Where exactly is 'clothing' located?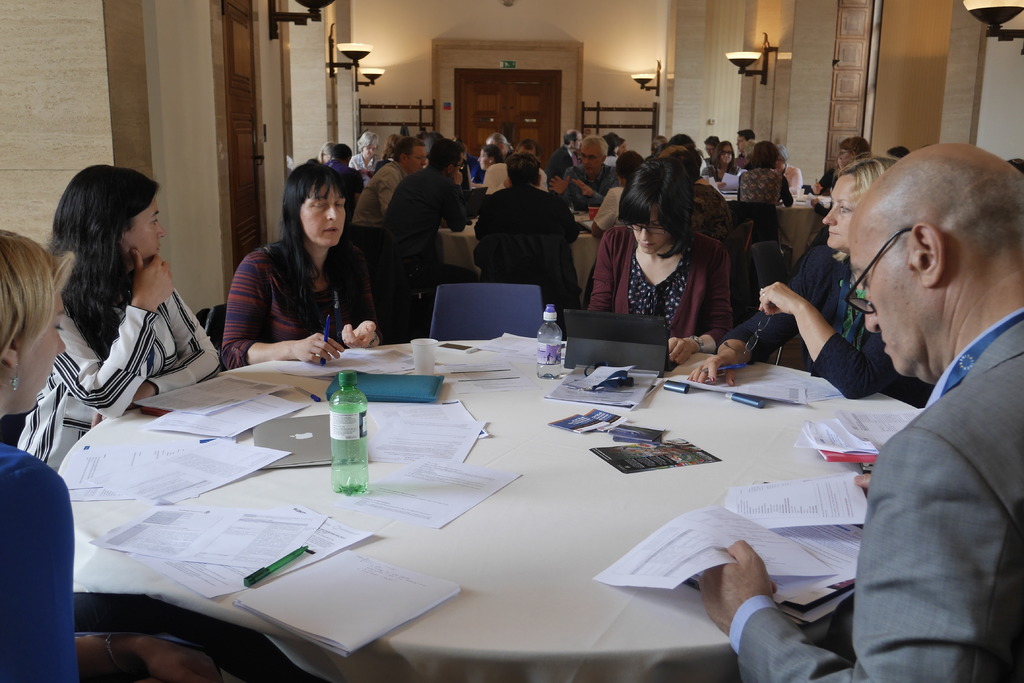
Its bounding box is 13/286/221/473.
